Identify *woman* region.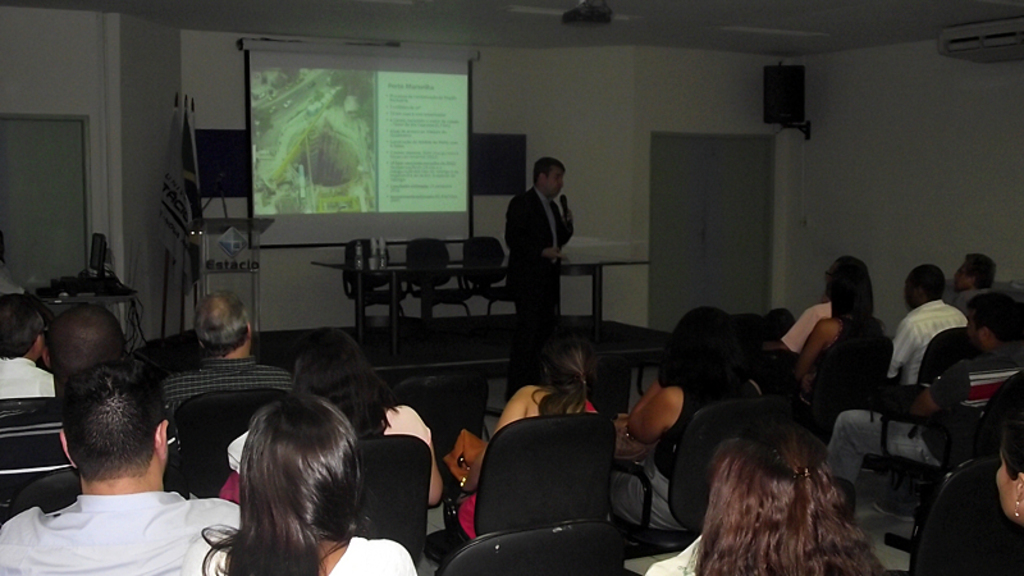
Region: box(218, 324, 443, 513).
